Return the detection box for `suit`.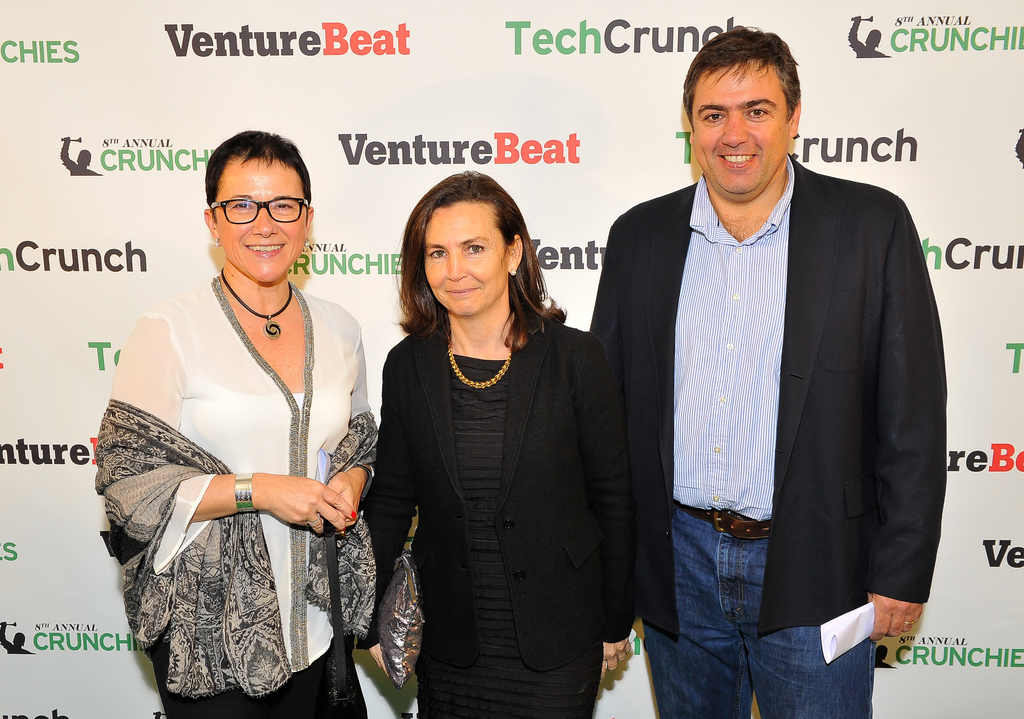
[593, 150, 946, 642].
